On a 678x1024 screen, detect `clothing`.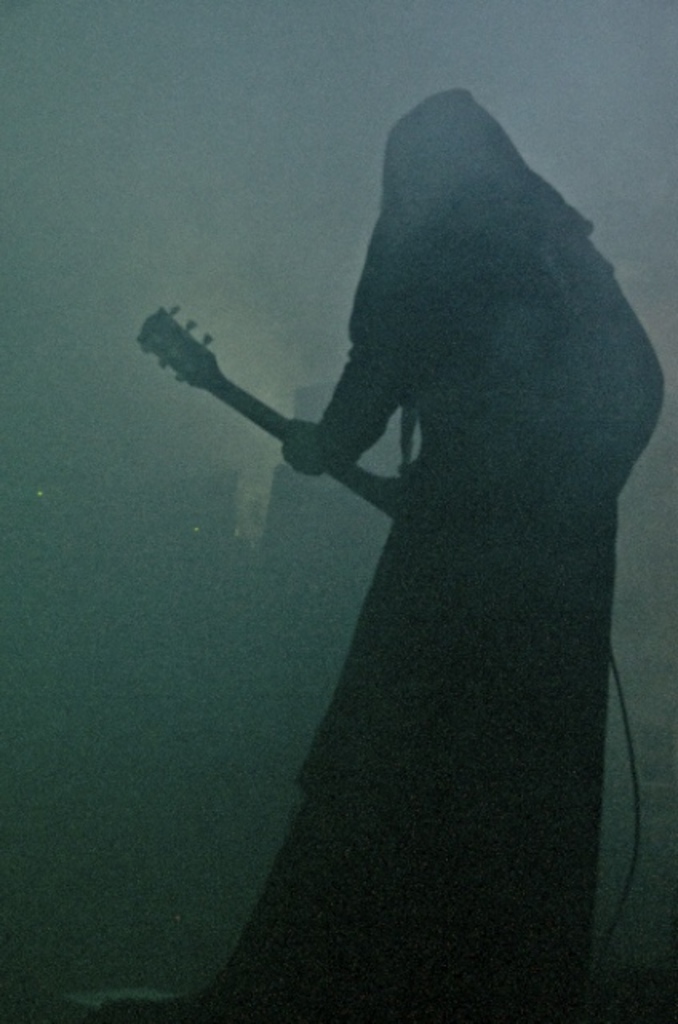
bbox=[200, 86, 676, 1010].
